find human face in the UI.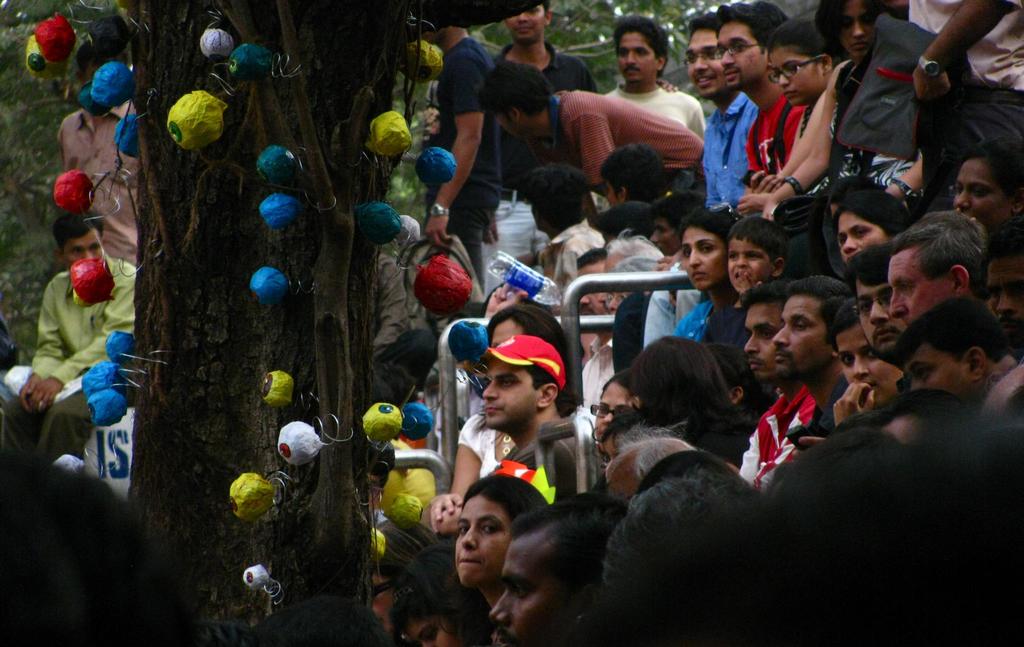
UI element at (763,37,820,107).
